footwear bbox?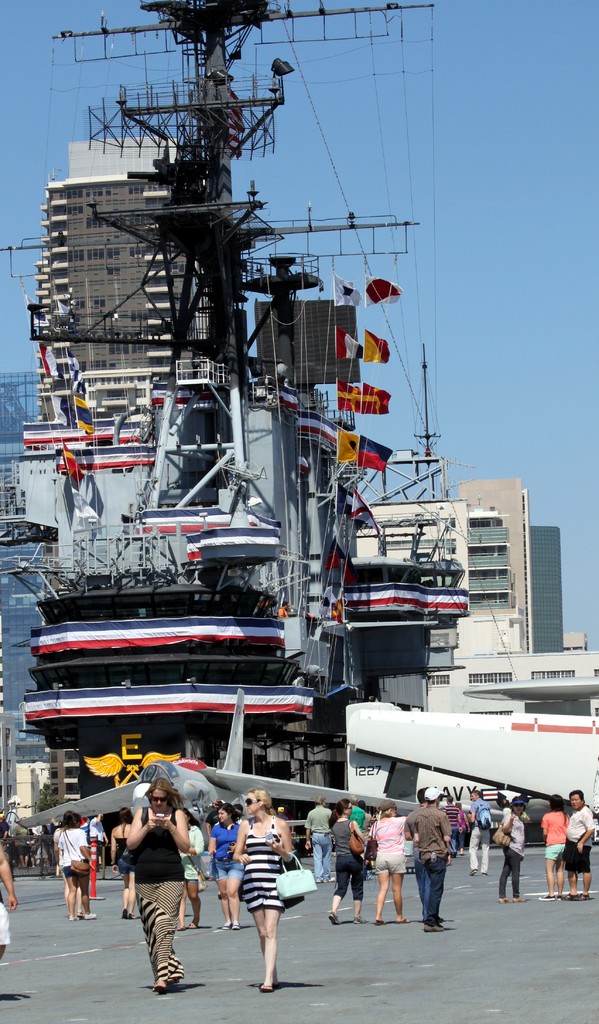
x1=557 y1=895 x2=562 y2=900
